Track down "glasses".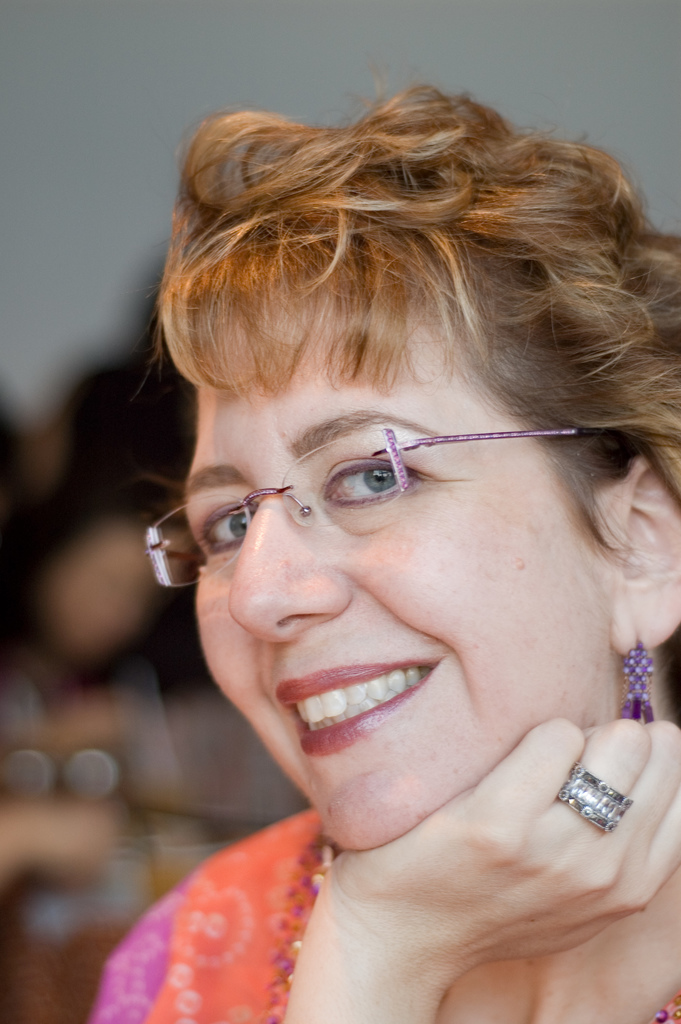
Tracked to crop(142, 428, 591, 591).
